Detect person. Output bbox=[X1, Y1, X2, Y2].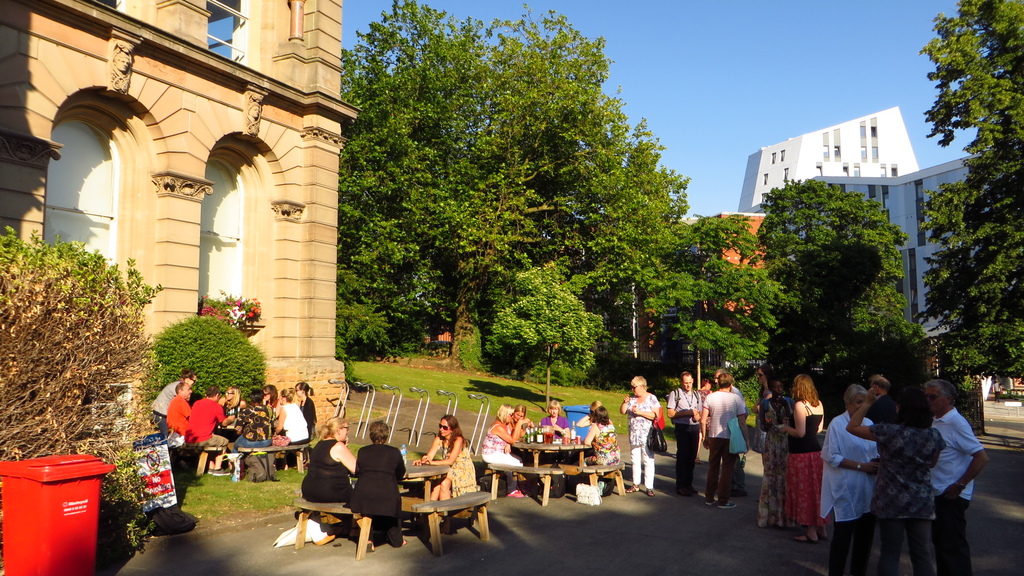
bbox=[412, 408, 477, 529].
